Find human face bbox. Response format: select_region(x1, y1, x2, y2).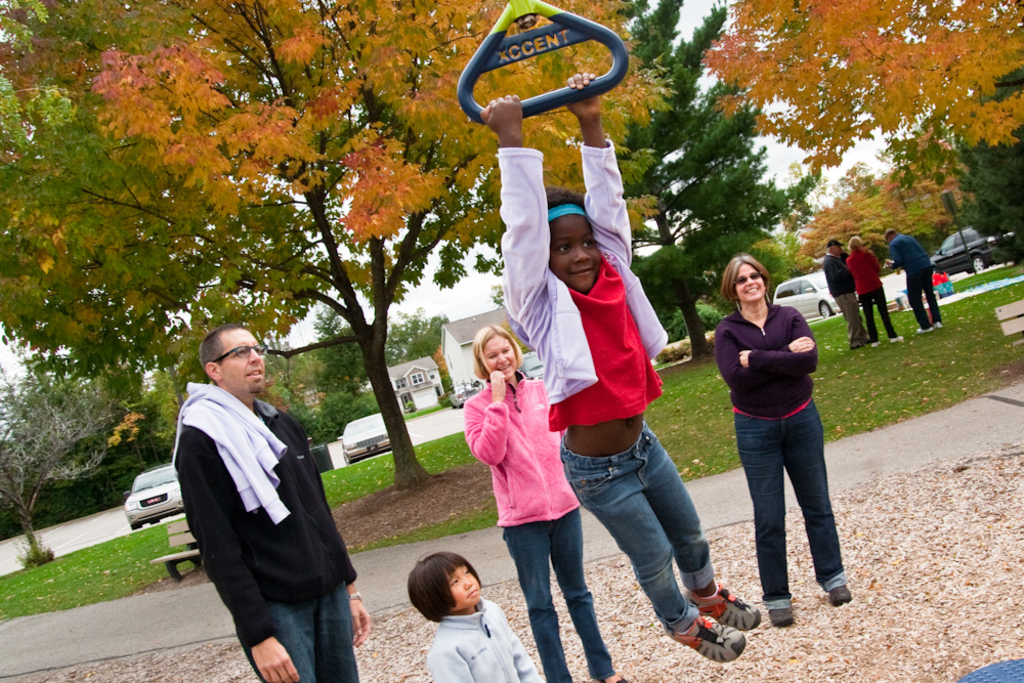
select_region(492, 334, 515, 379).
